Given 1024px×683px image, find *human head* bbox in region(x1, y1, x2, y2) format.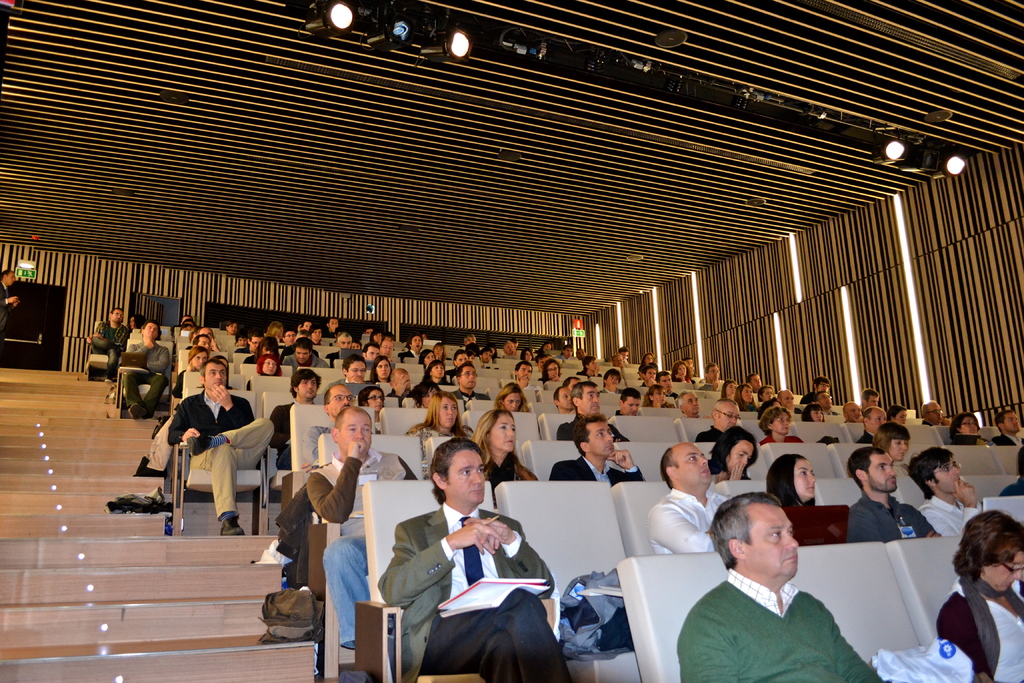
region(610, 352, 626, 362).
